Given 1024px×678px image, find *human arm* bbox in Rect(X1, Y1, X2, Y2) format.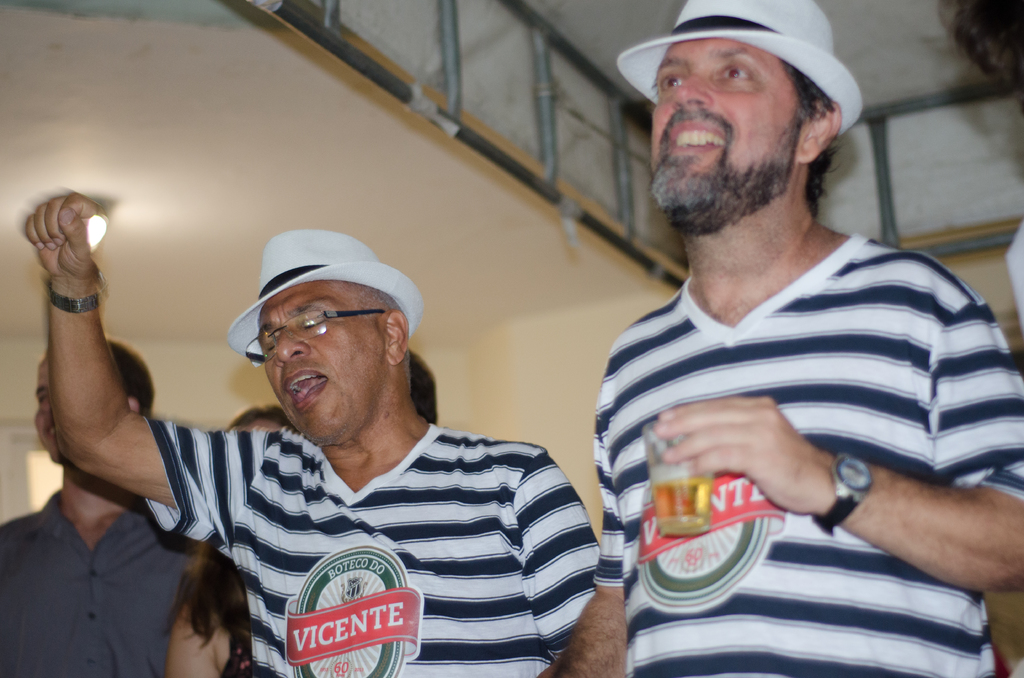
Rect(696, 281, 1023, 593).
